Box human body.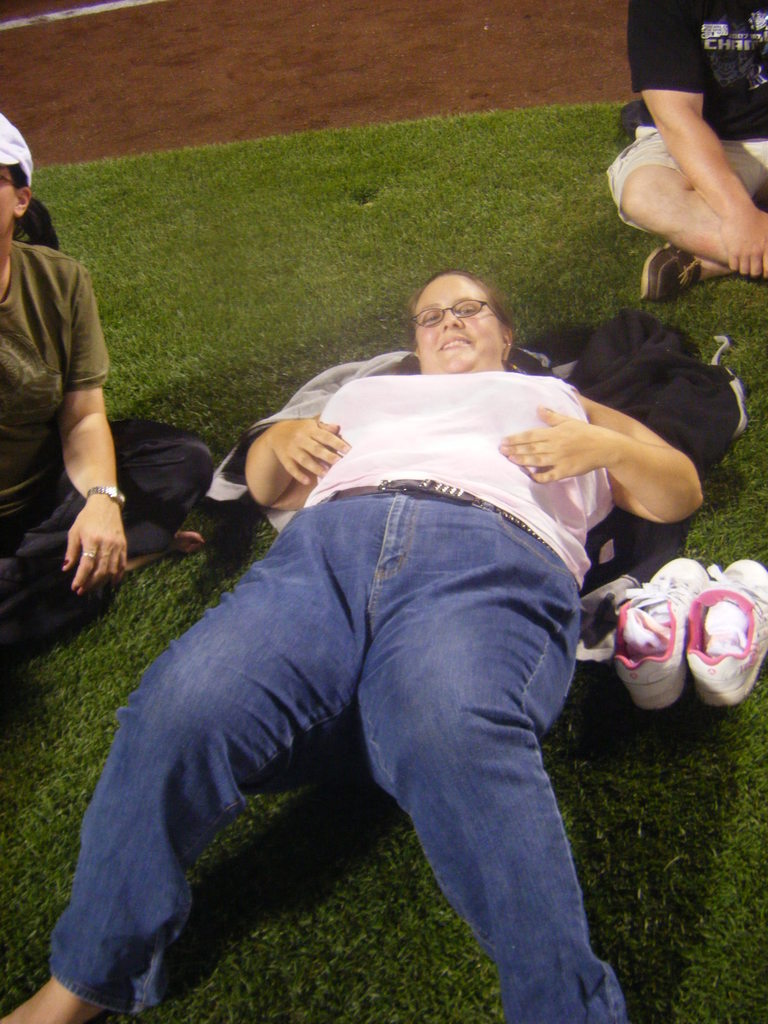
49, 291, 692, 1008.
